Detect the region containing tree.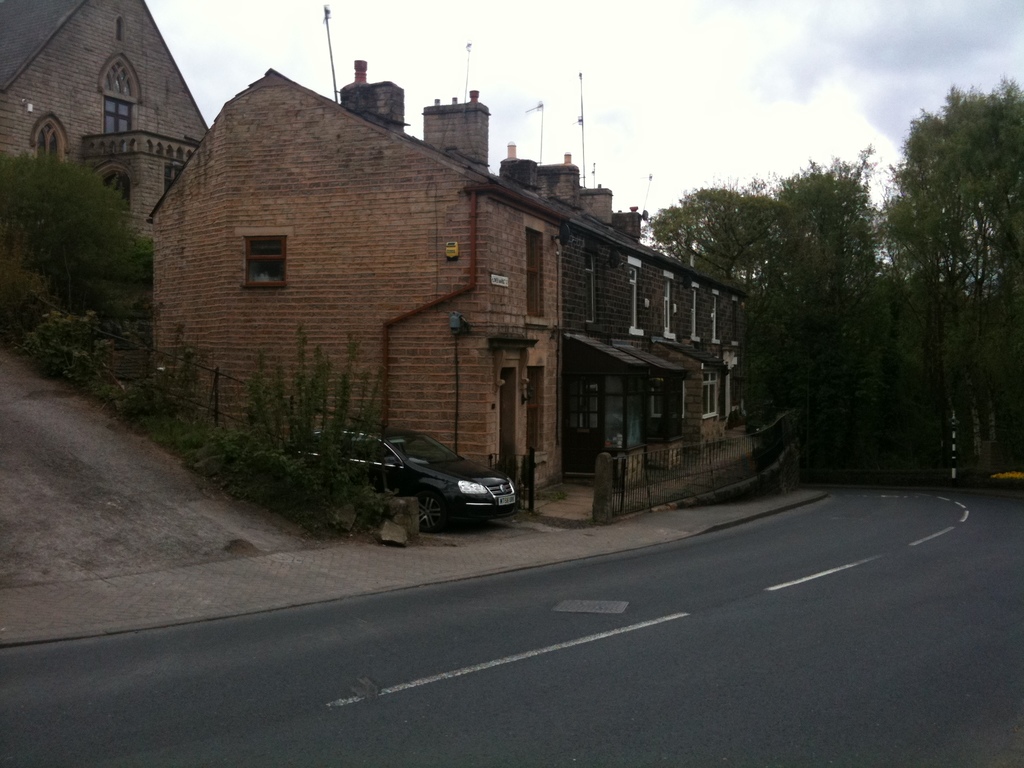
<bbox>882, 63, 1011, 452</bbox>.
